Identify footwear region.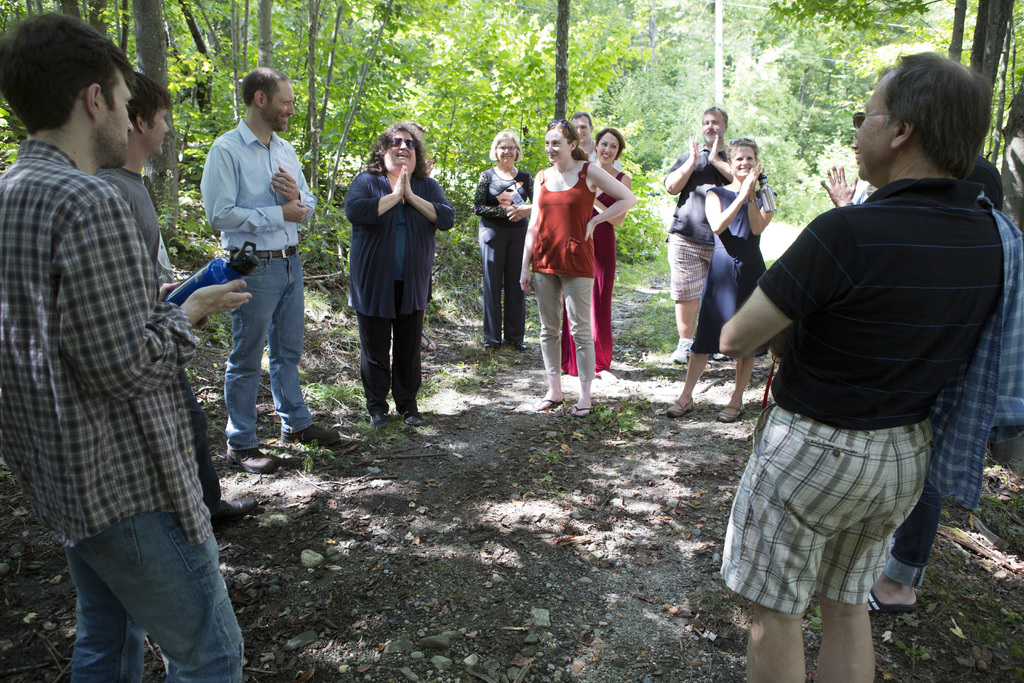
Region: {"left": 486, "top": 342, "right": 500, "bottom": 352}.
